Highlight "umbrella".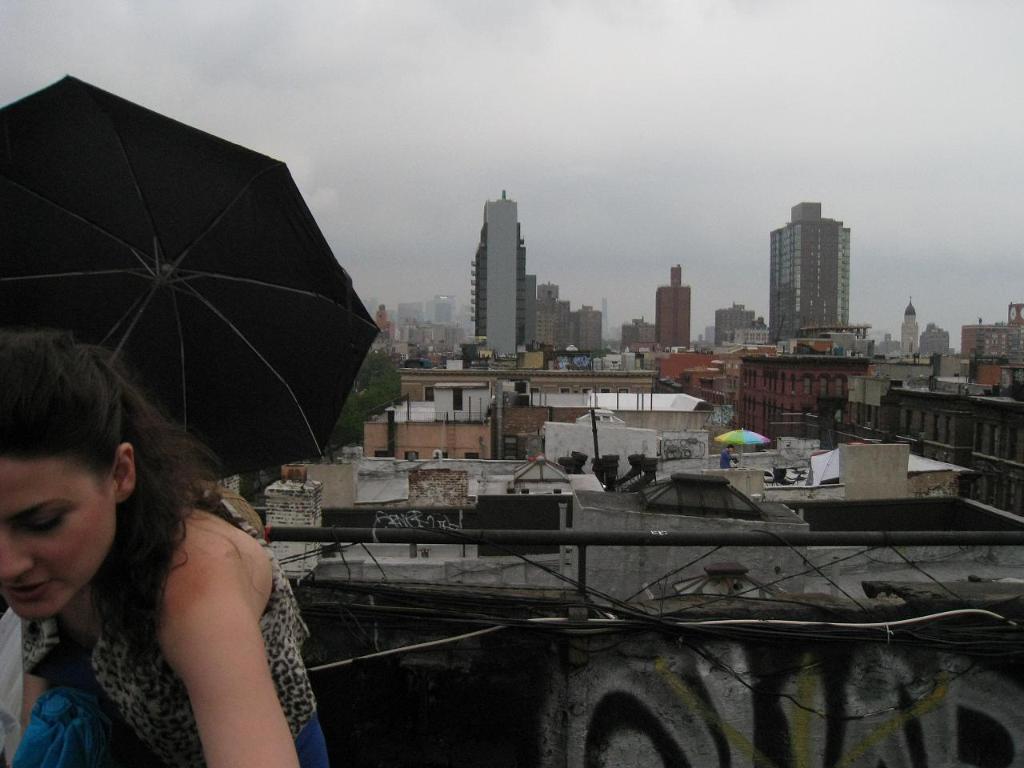
Highlighted region: pyautogui.locateOnScreen(0, 74, 386, 486).
